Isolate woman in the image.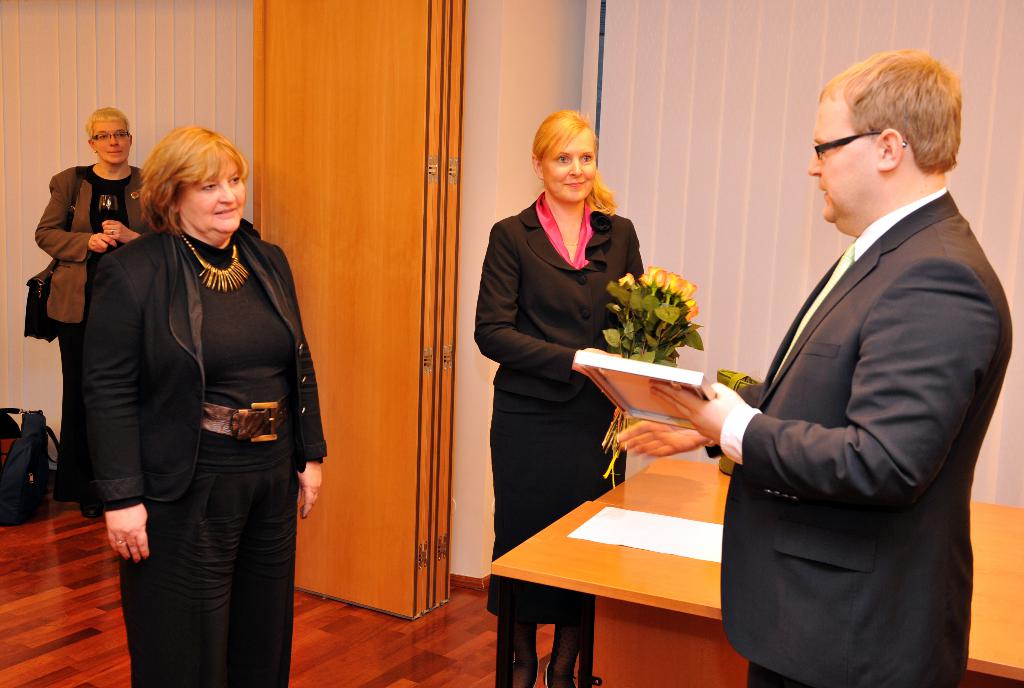
Isolated region: (83, 122, 326, 687).
